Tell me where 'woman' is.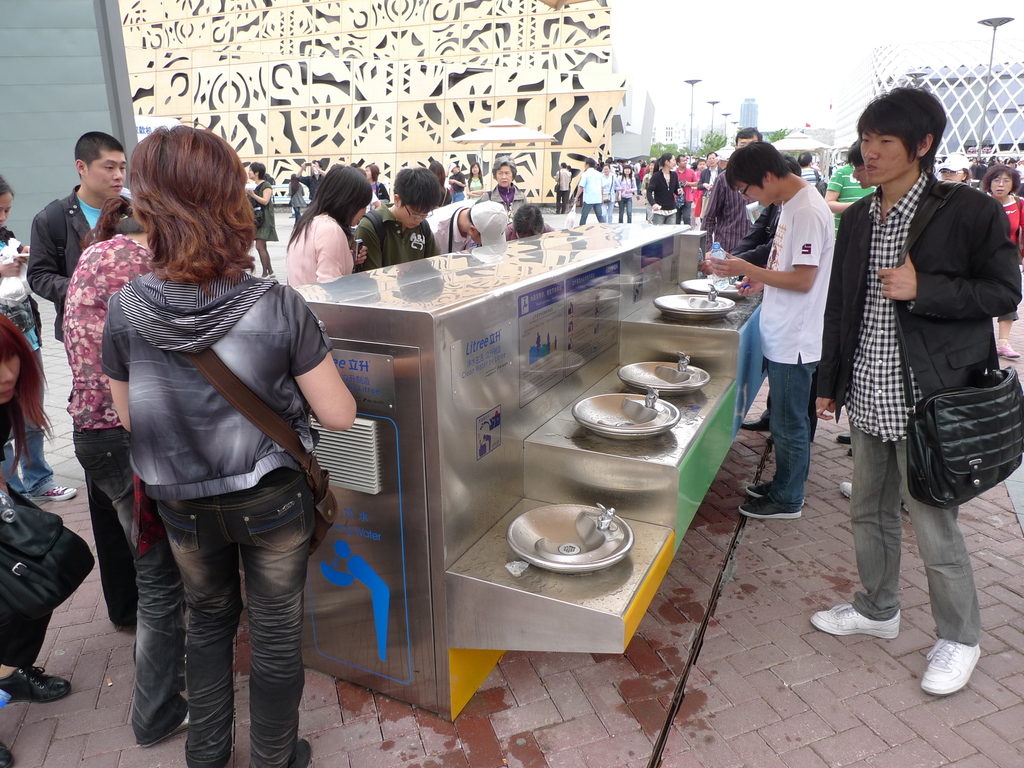
'woman' is at Rect(464, 161, 485, 201).
